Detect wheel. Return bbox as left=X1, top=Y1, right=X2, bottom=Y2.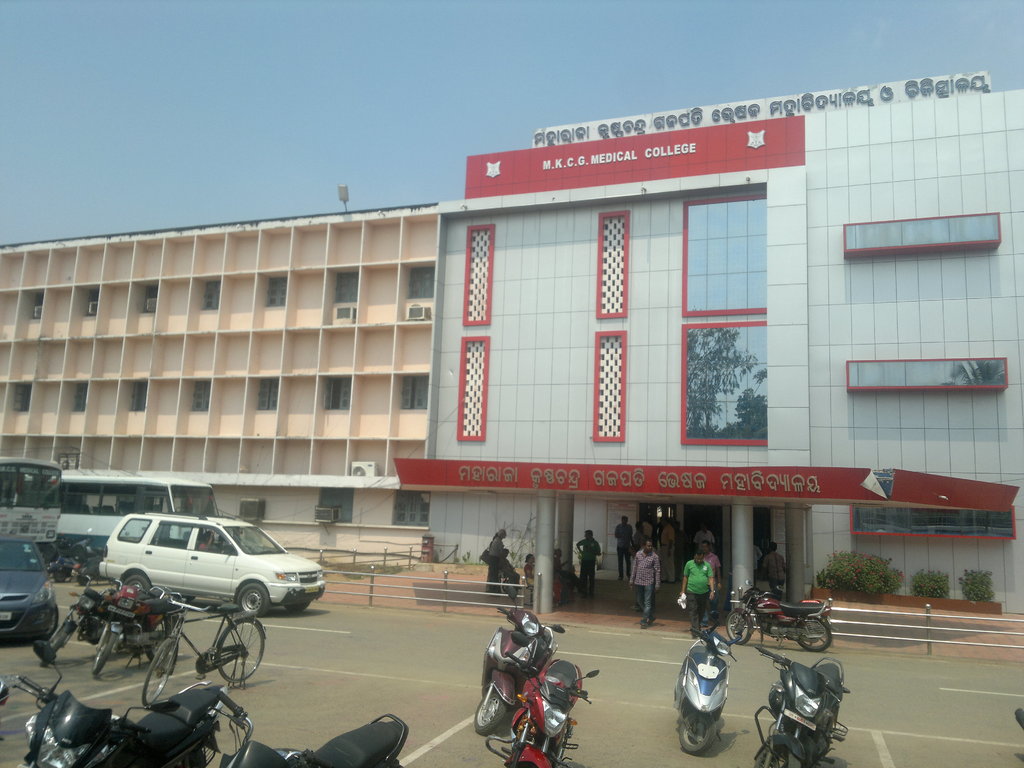
left=216, top=616, right=268, bottom=683.
